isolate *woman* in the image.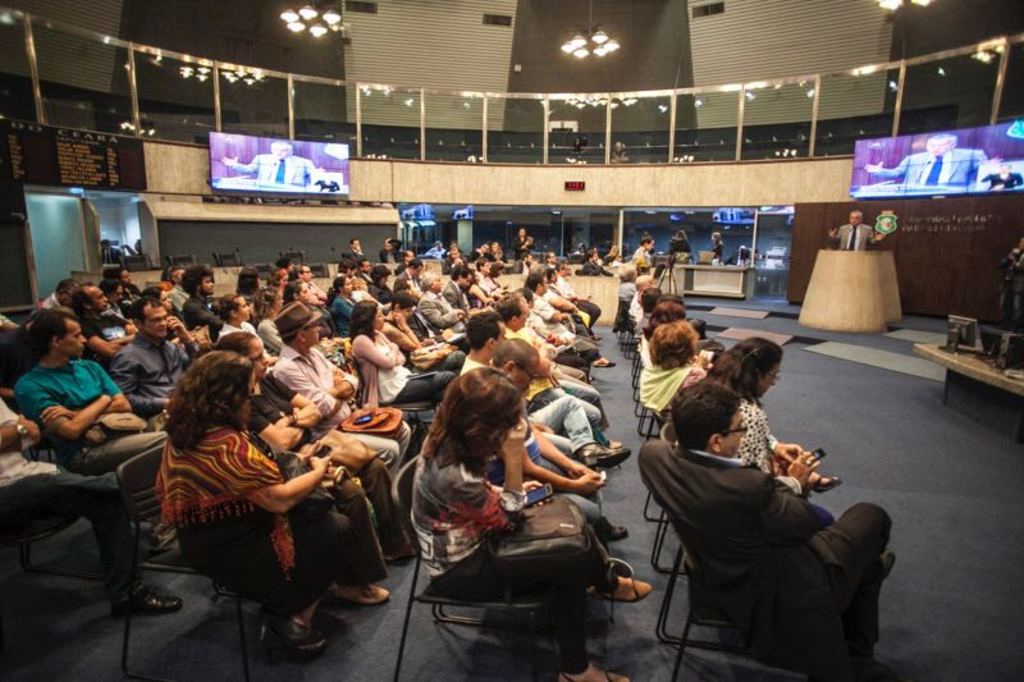
Isolated region: x1=488, y1=257, x2=511, y2=296.
